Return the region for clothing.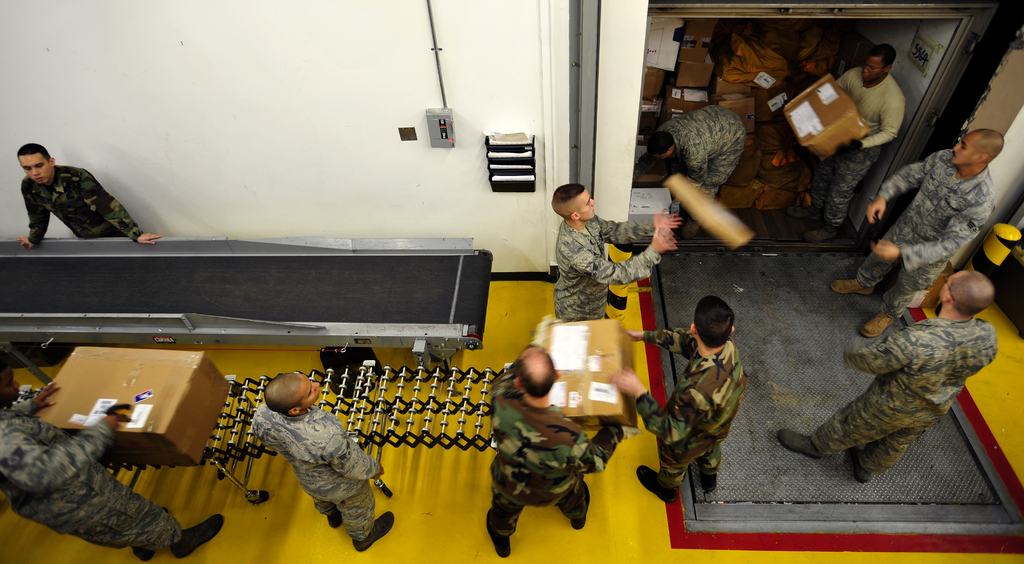
[x1=0, y1=396, x2=184, y2=552].
